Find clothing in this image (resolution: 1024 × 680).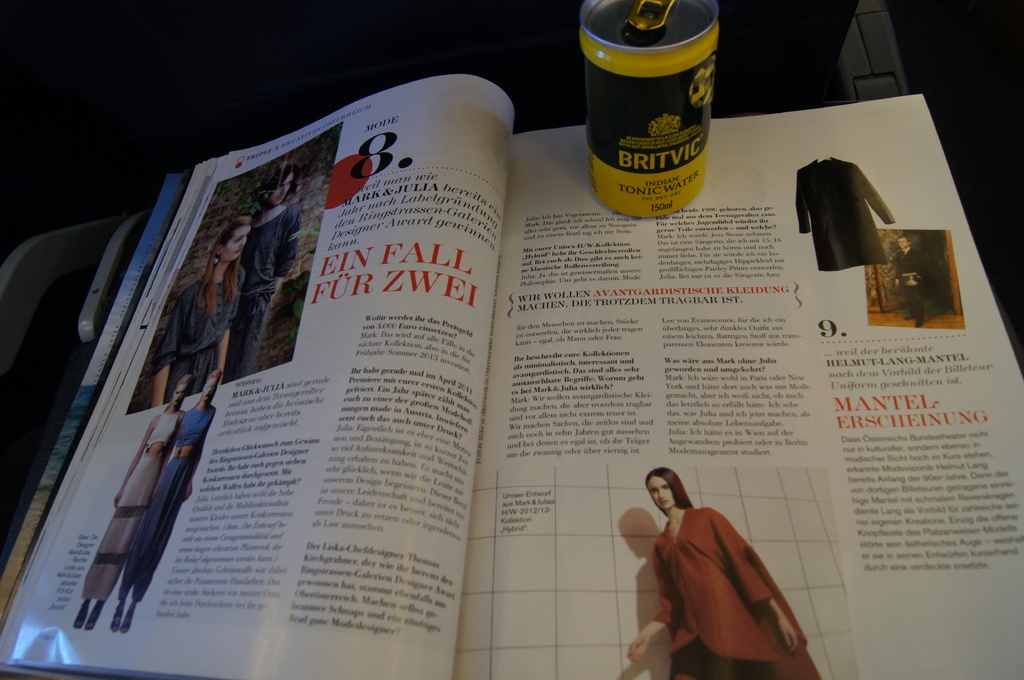
crop(152, 253, 246, 382).
